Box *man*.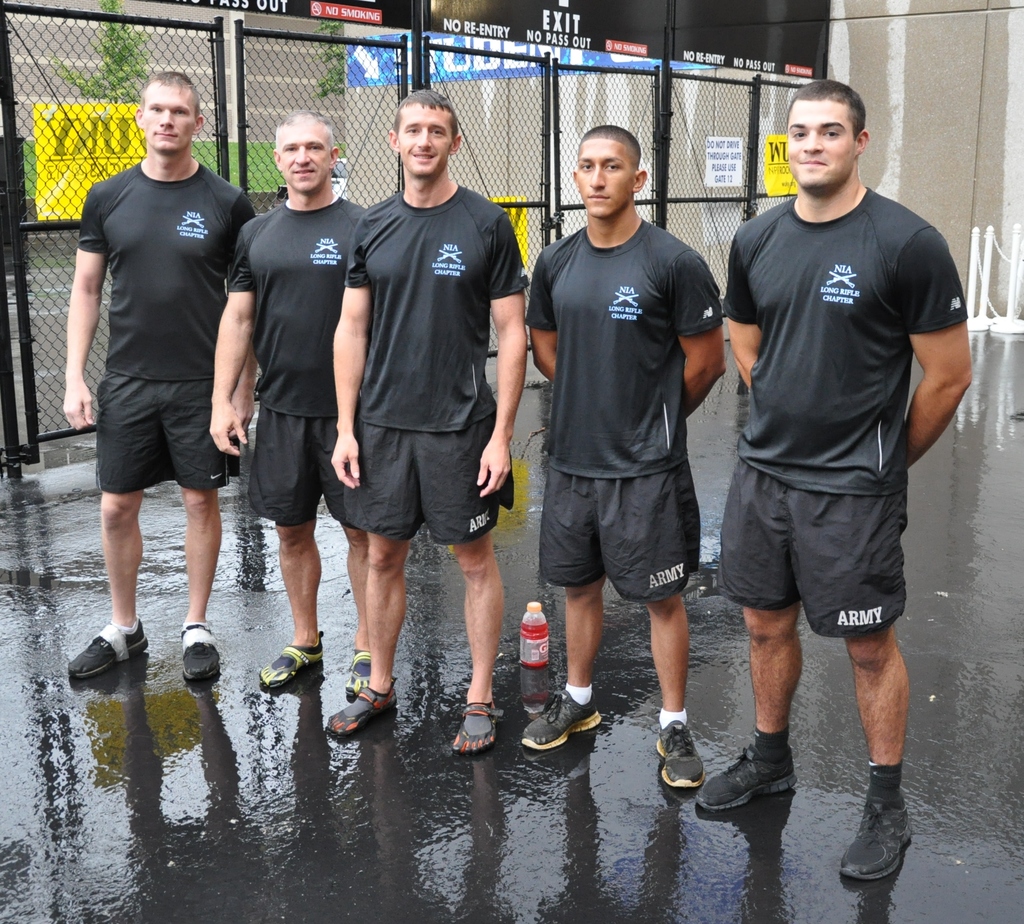
box(698, 64, 981, 820).
